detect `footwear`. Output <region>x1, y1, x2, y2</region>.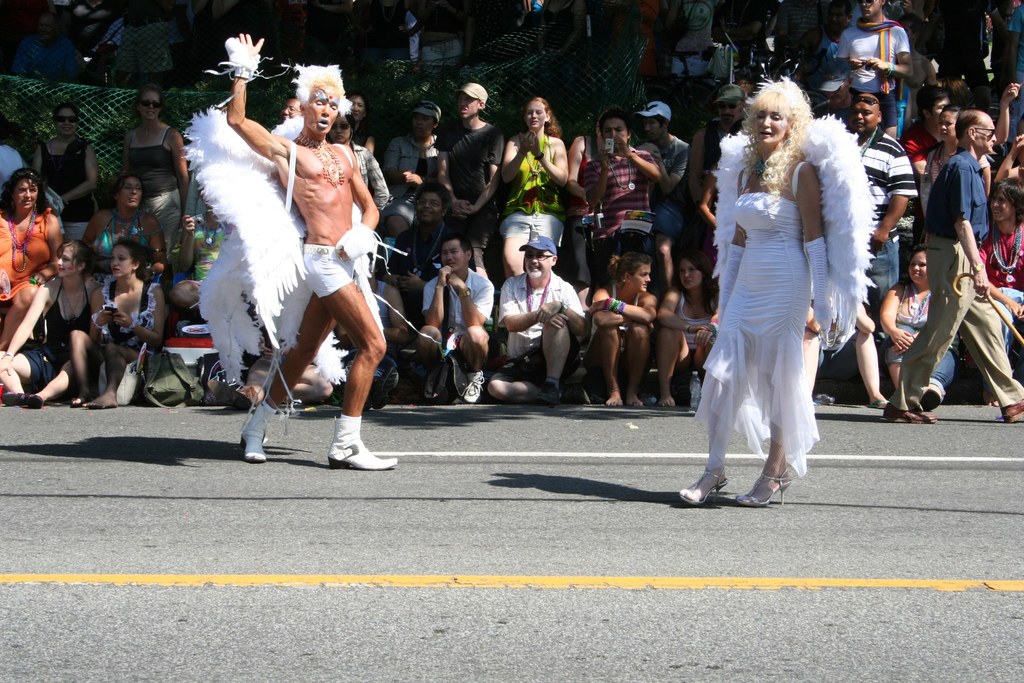
<region>538, 383, 559, 400</region>.
